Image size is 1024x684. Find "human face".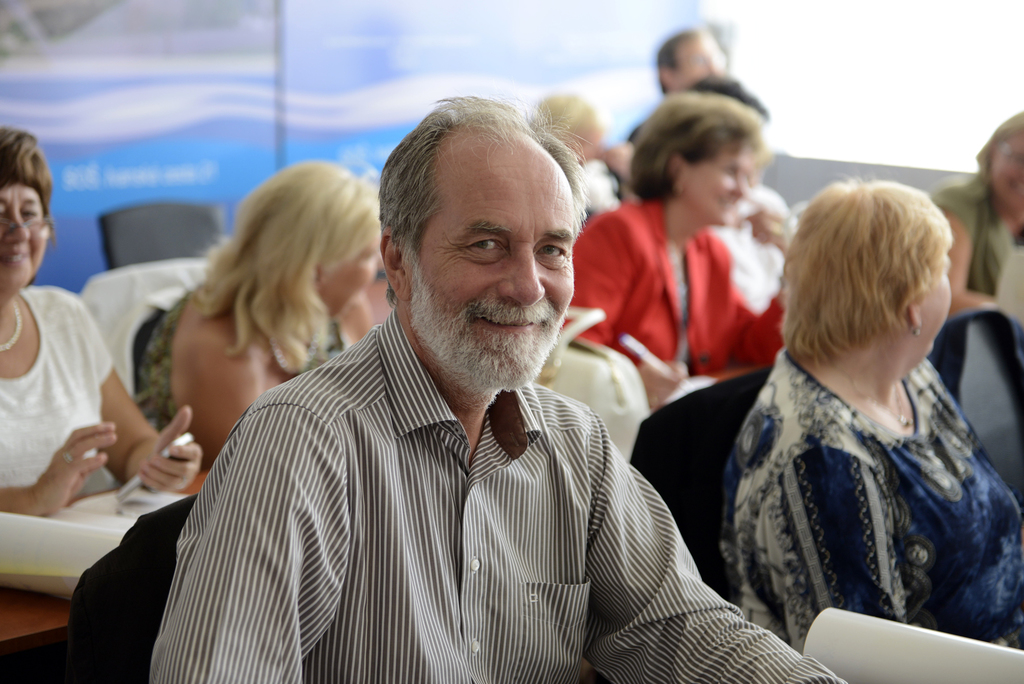
913, 245, 950, 357.
